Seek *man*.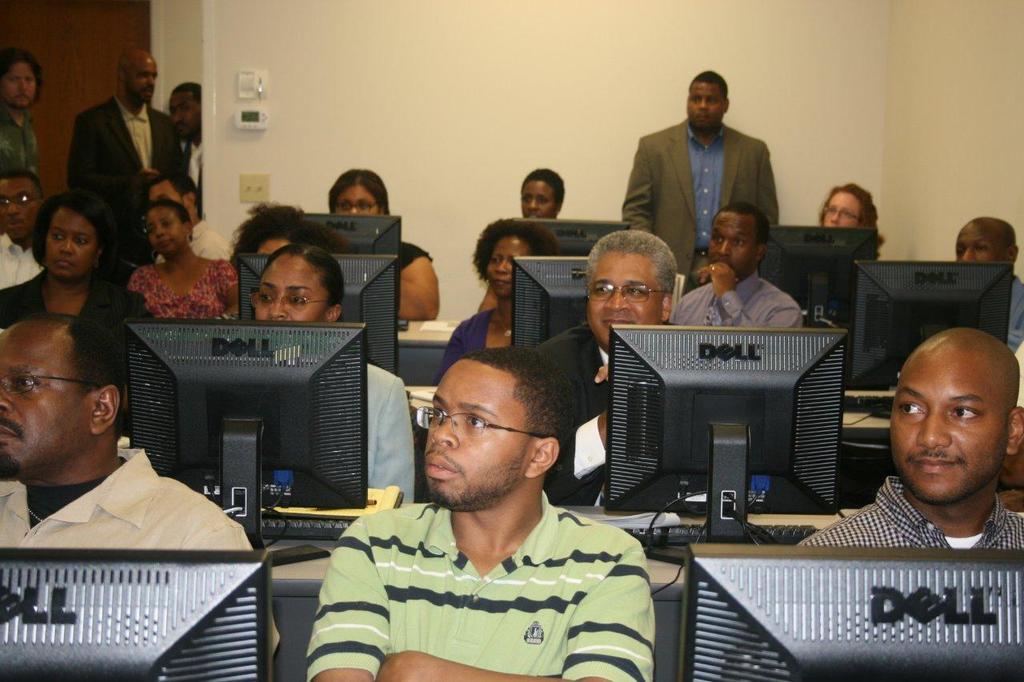
locate(620, 68, 780, 295).
